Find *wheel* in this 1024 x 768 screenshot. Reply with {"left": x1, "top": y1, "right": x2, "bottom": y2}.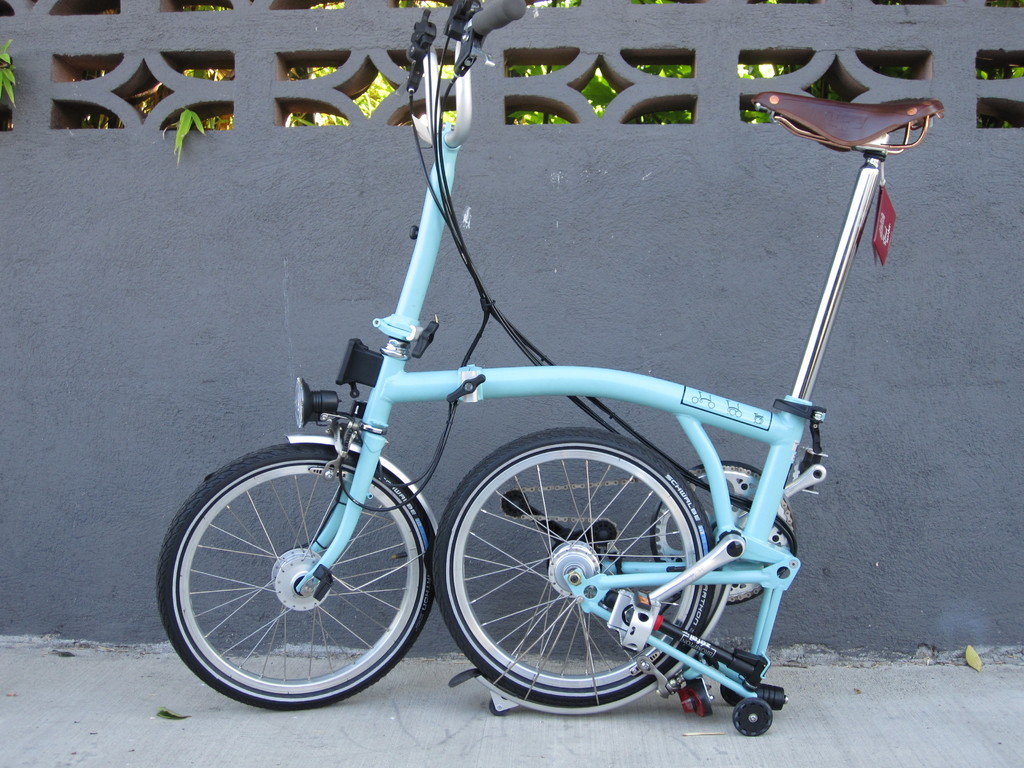
{"left": 442, "top": 442, "right": 750, "bottom": 710}.
